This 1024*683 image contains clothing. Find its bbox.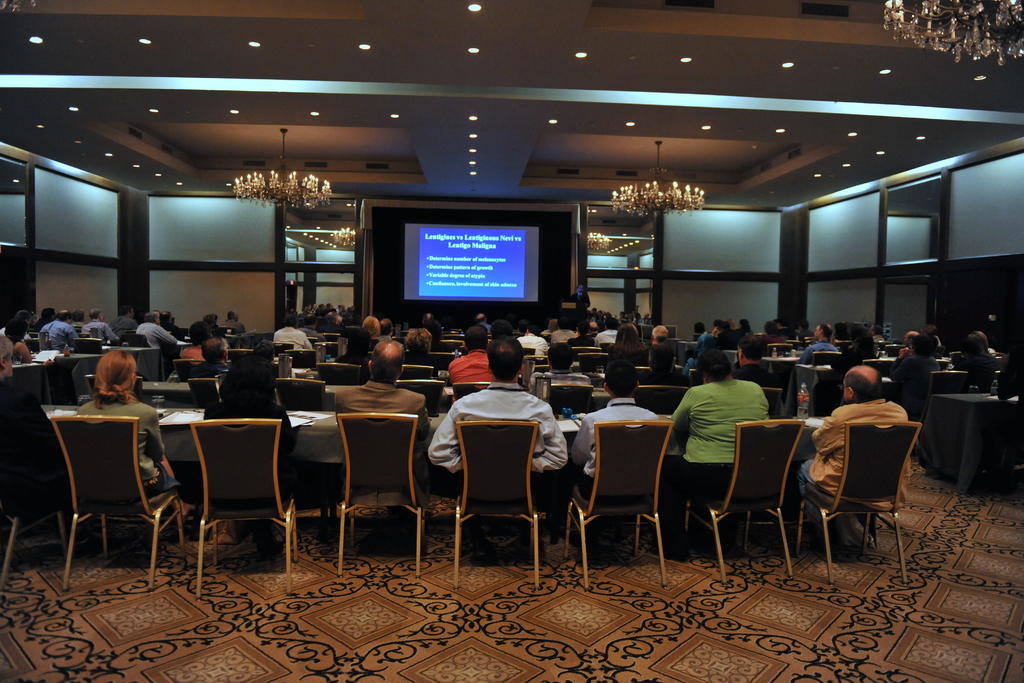
<region>11, 343, 19, 363</region>.
